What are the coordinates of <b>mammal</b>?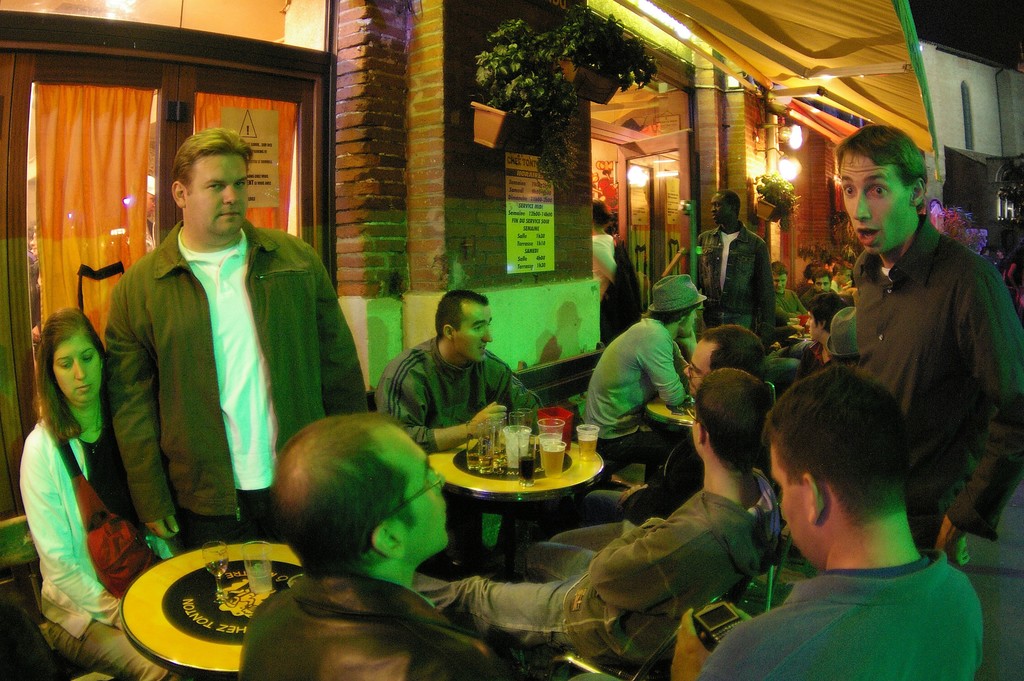
{"left": 20, "top": 309, "right": 181, "bottom": 680}.
